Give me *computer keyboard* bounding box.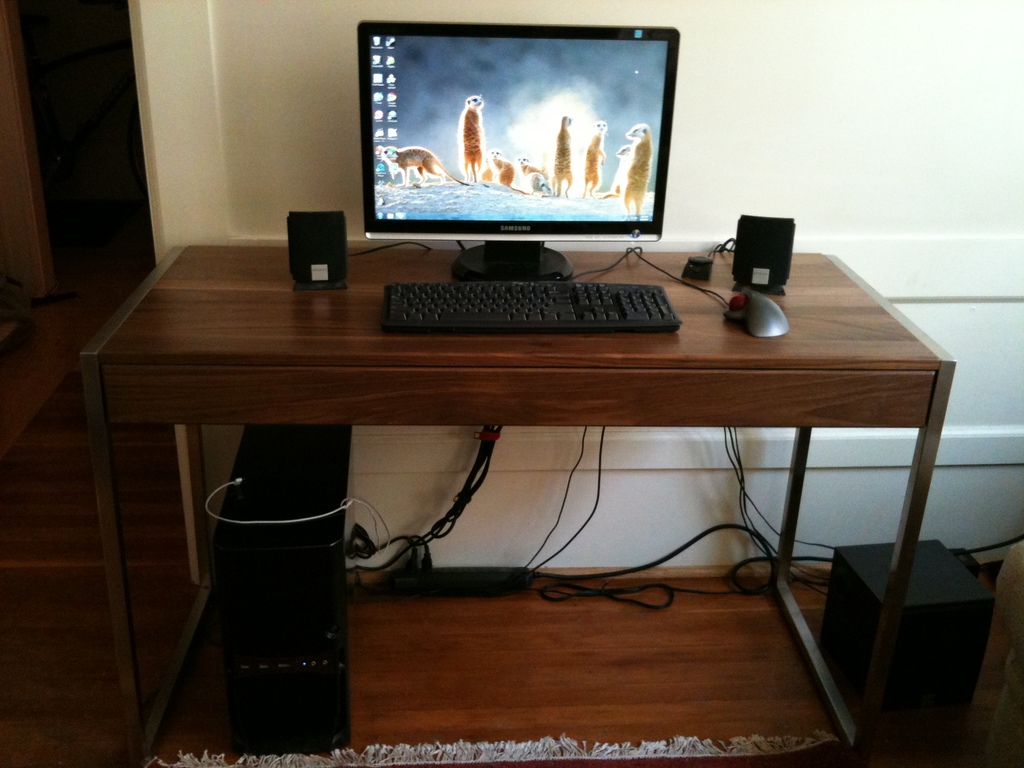
<region>385, 246, 686, 331</region>.
